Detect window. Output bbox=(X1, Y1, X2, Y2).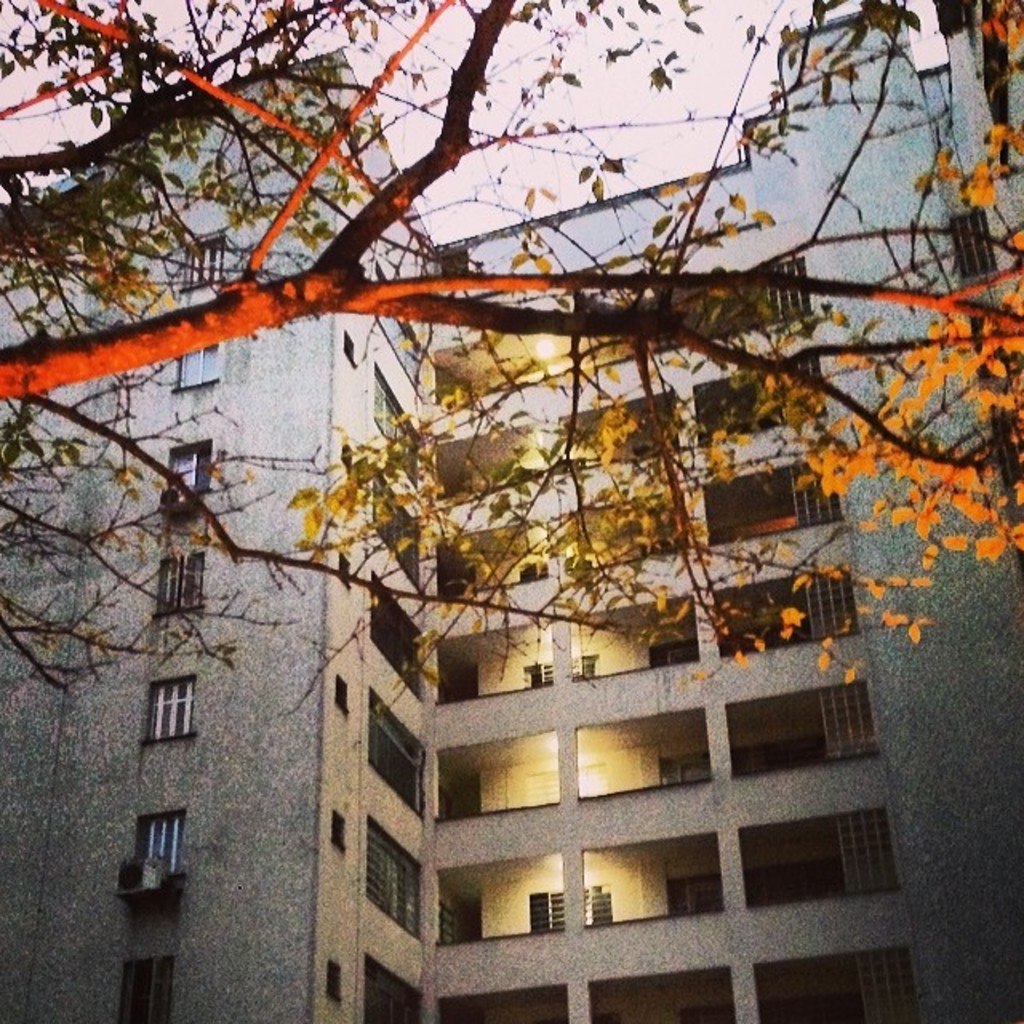
bbox=(526, 762, 605, 810).
